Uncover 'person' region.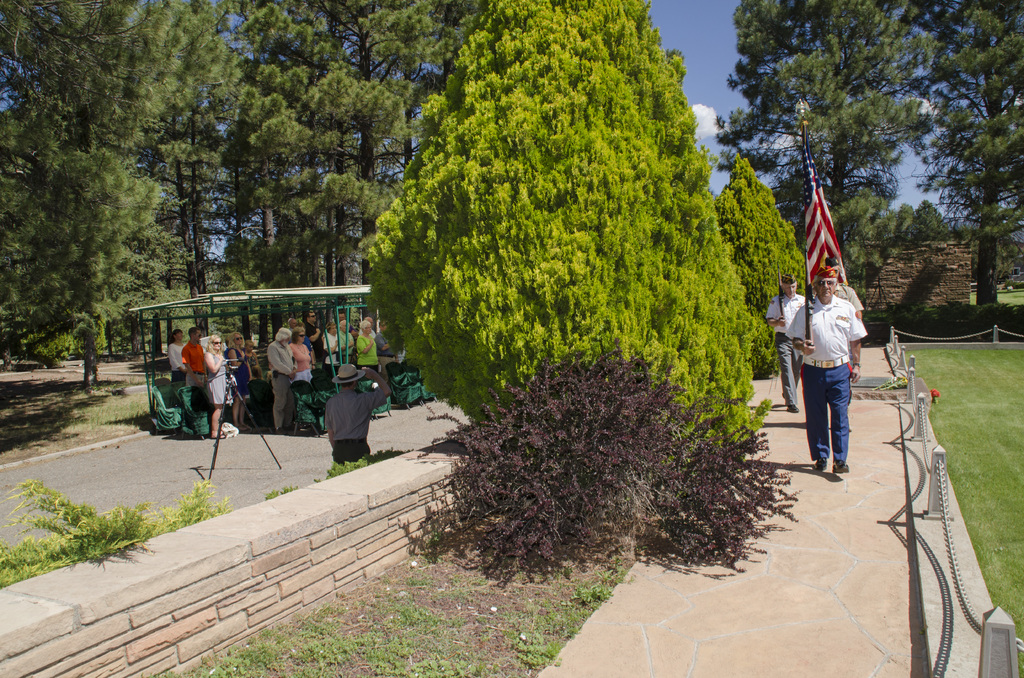
Uncovered: 166, 329, 187, 382.
